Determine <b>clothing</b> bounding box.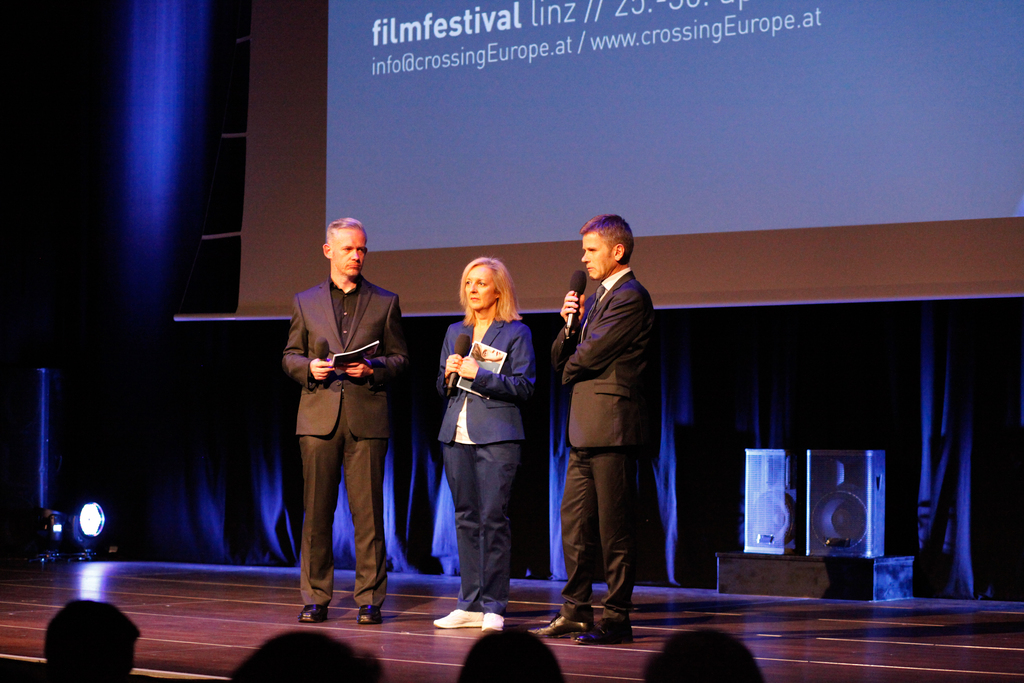
Determined: 550, 265, 650, 625.
